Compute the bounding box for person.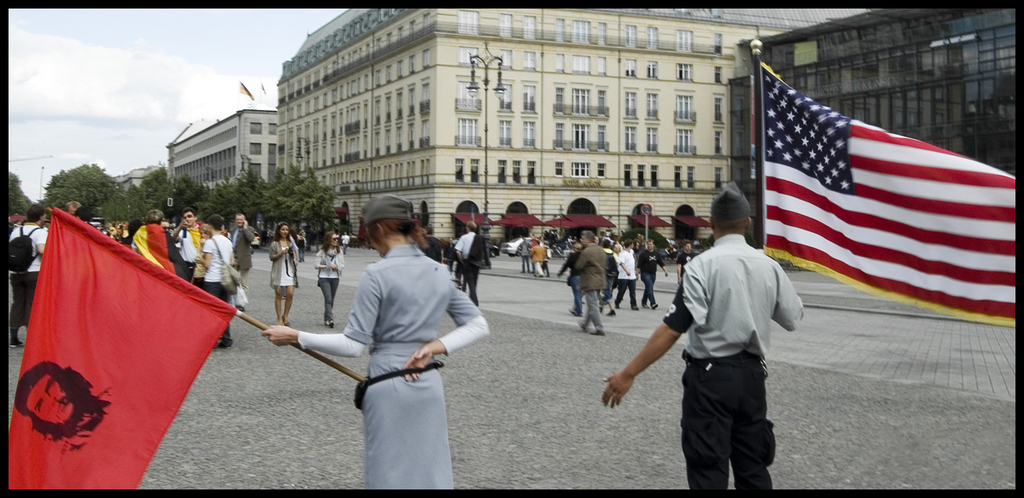
locate(11, 215, 52, 345).
